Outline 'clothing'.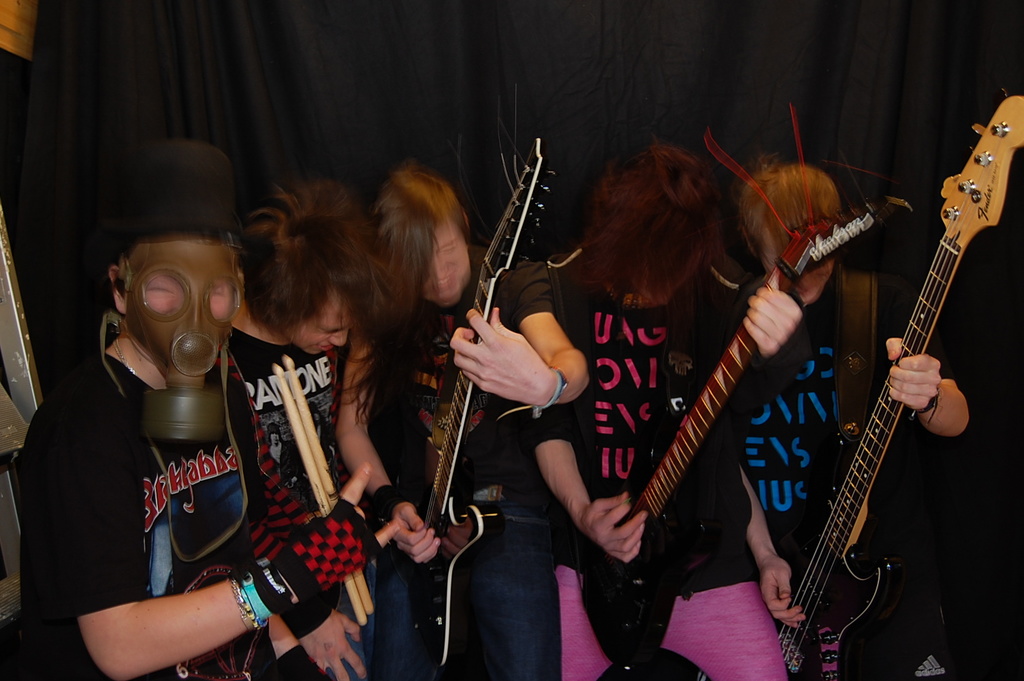
Outline: 31,353,262,680.
